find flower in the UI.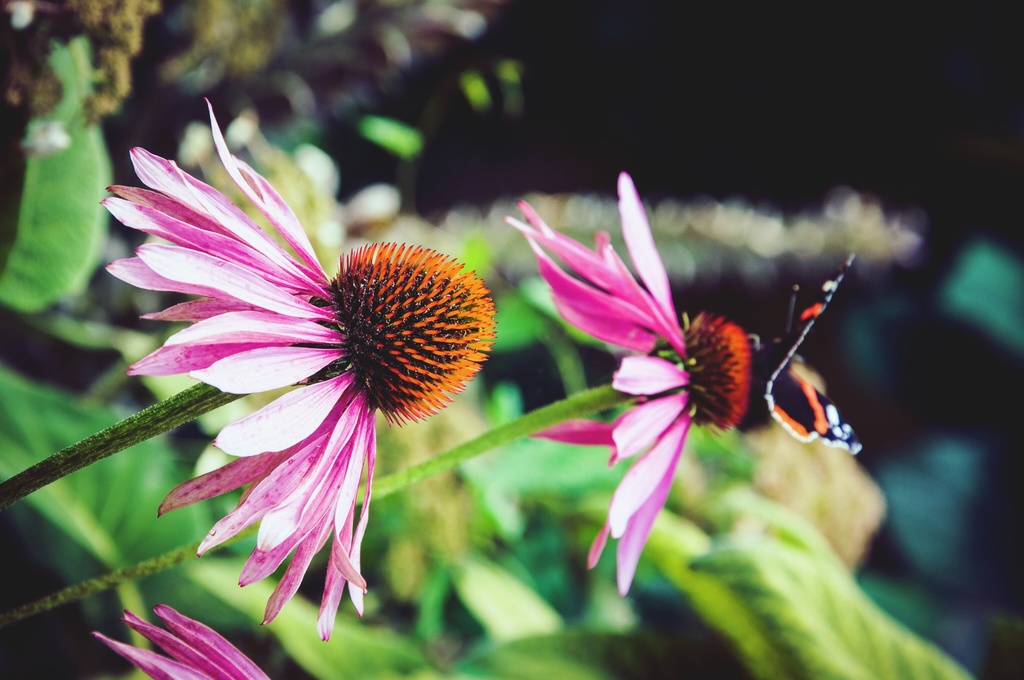
UI element at locate(86, 601, 265, 679).
